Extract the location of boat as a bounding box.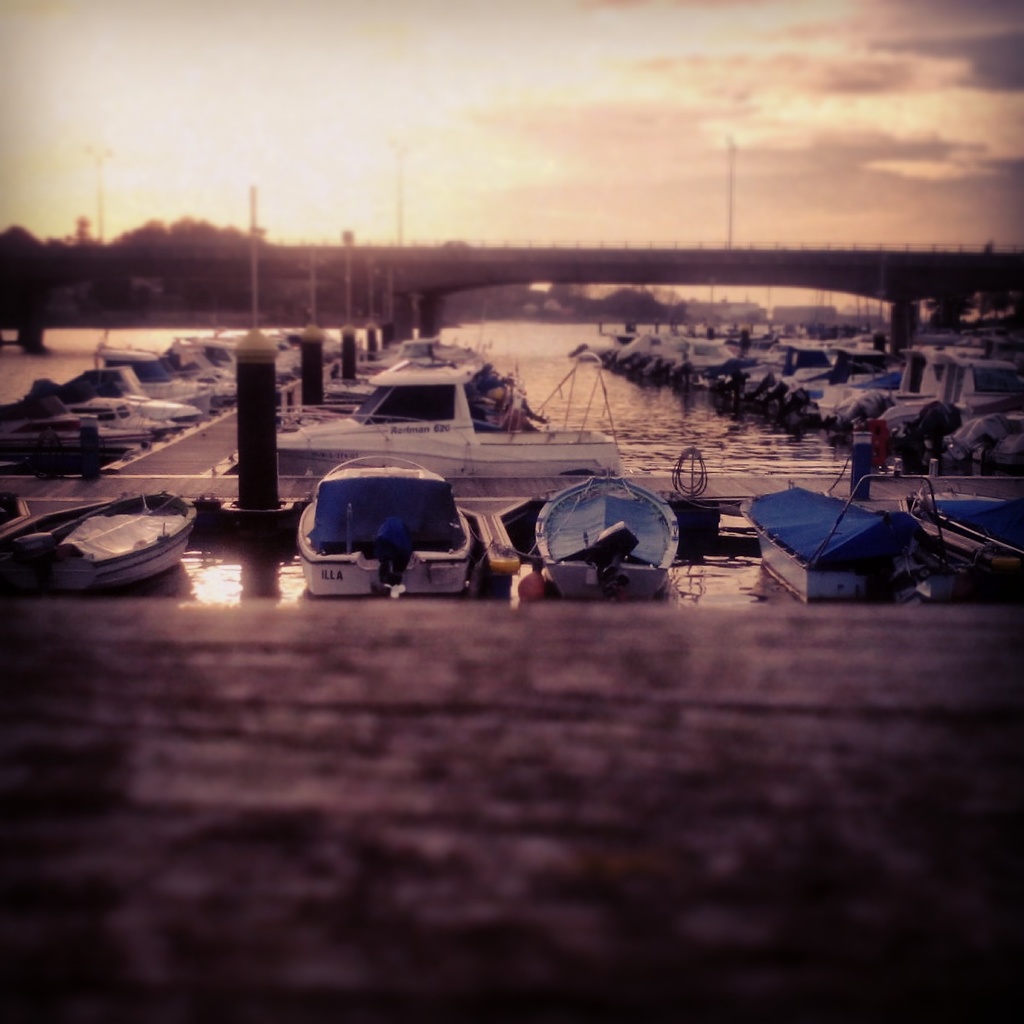
bbox(67, 393, 181, 428).
